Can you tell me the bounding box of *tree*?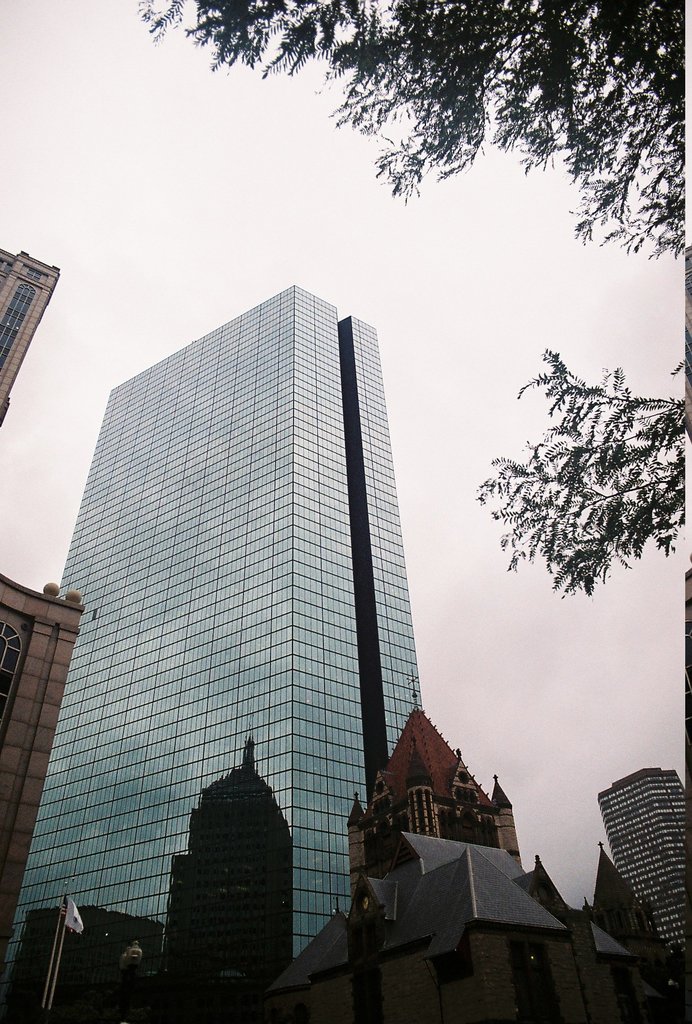
locate(133, 0, 691, 262).
